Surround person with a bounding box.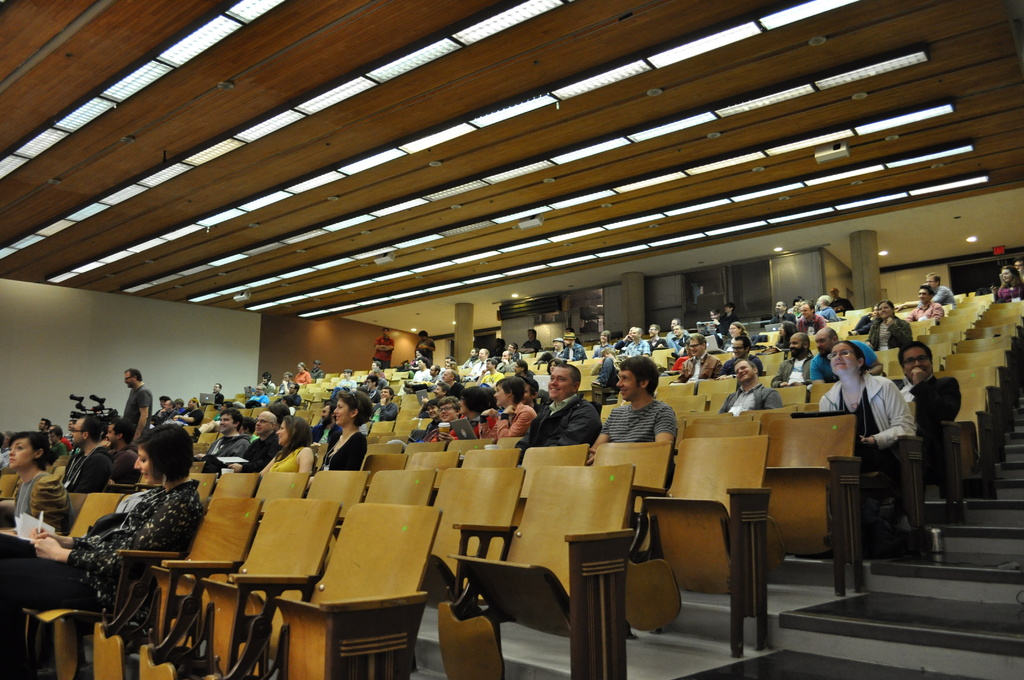
723 336 763 377.
